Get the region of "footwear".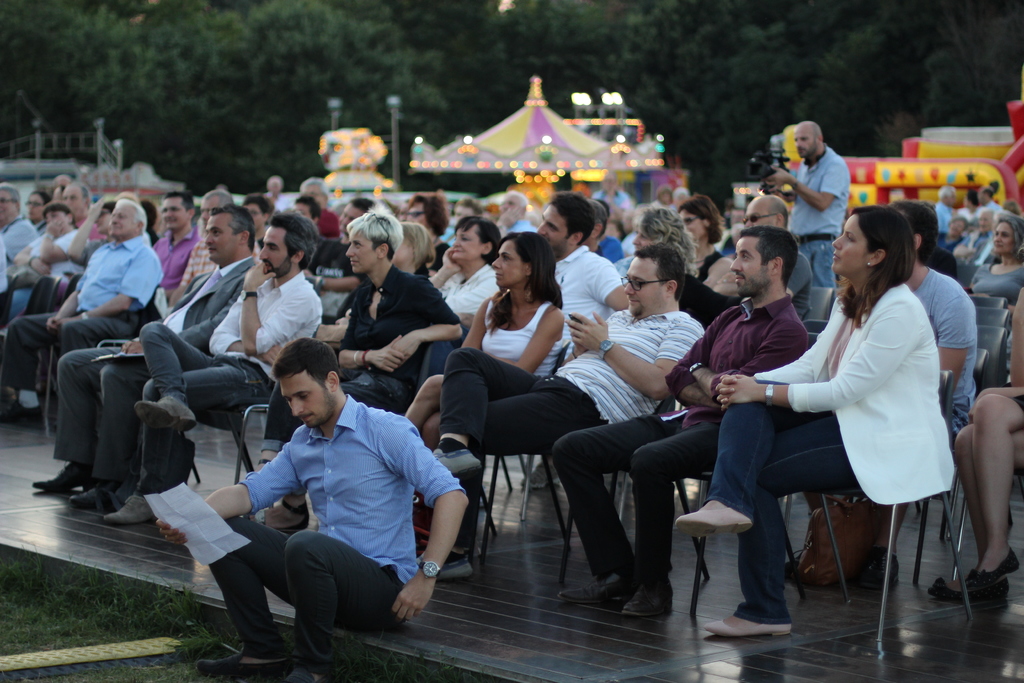
region(431, 548, 471, 588).
